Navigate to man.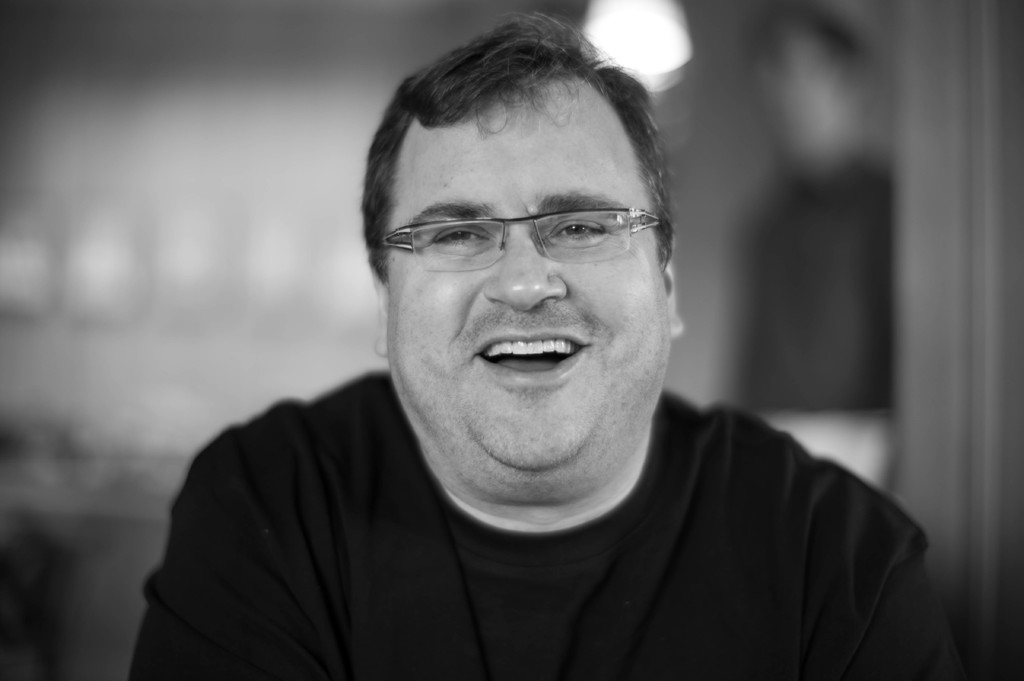
Navigation target: 124:7:947:680.
